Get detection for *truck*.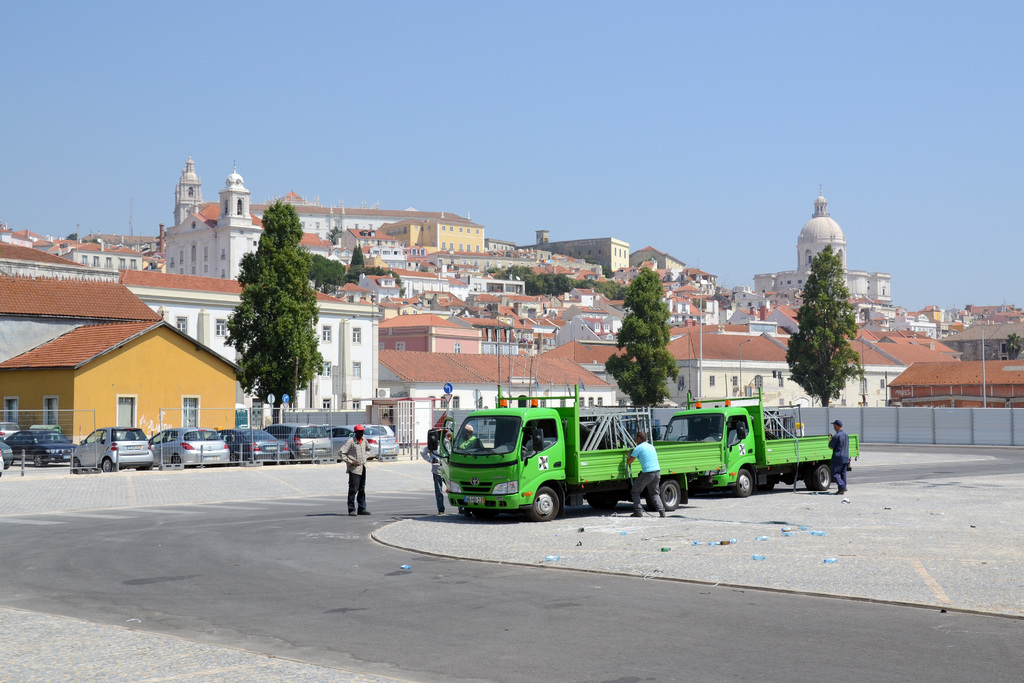
Detection: <region>426, 385, 725, 522</region>.
